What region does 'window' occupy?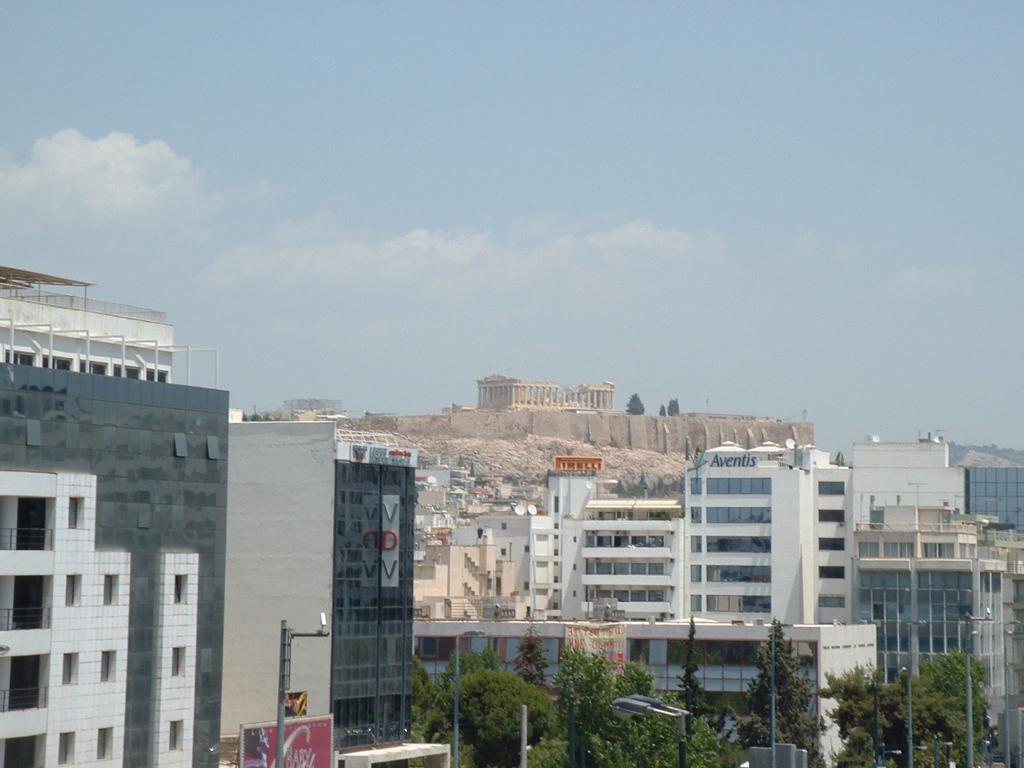
(x1=819, y1=536, x2=846, y2=549).
